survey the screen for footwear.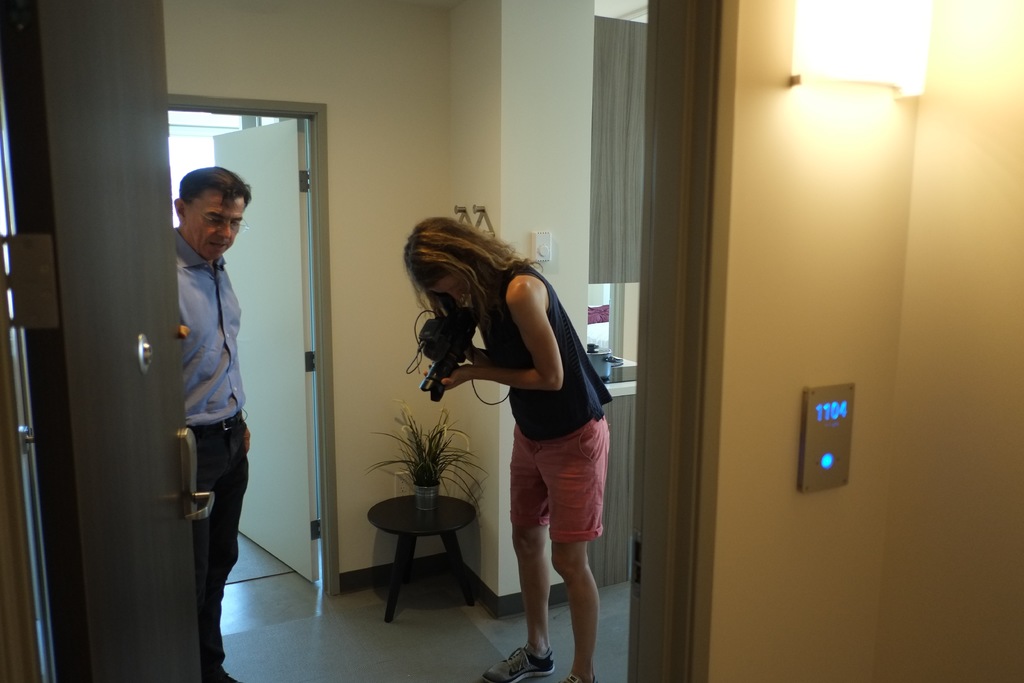
Survey found: bbox=[554, 673, 601, 682].
